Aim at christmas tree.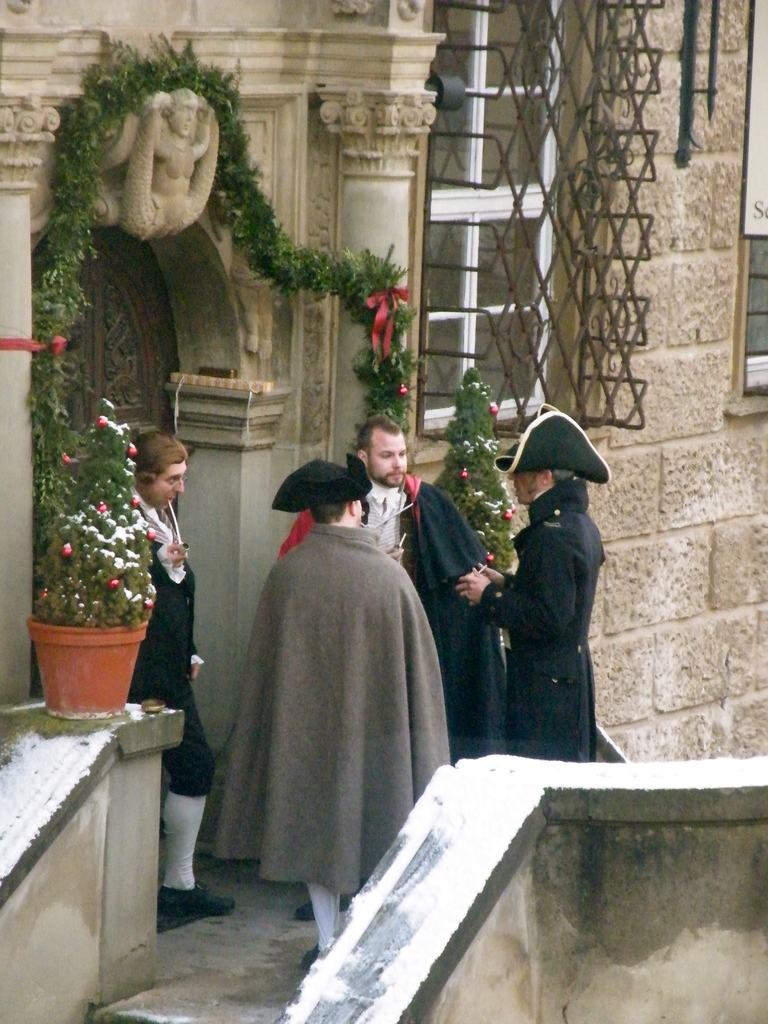
Aimed at 342,353,447,505.
